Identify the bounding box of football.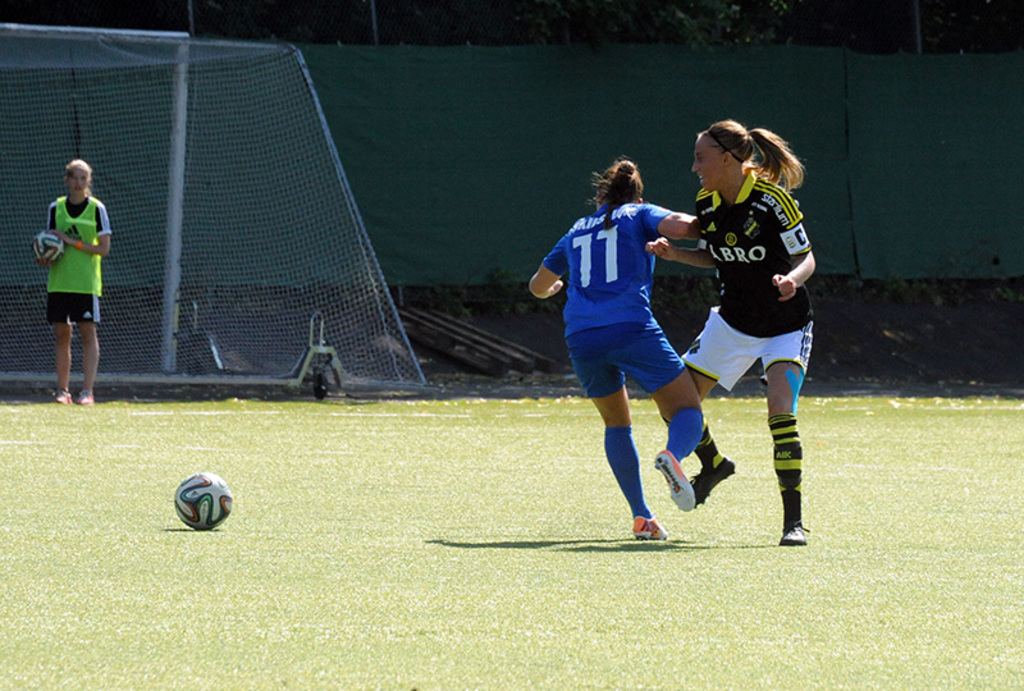
<bbox>173, 471, 237, 531</bbox>.
